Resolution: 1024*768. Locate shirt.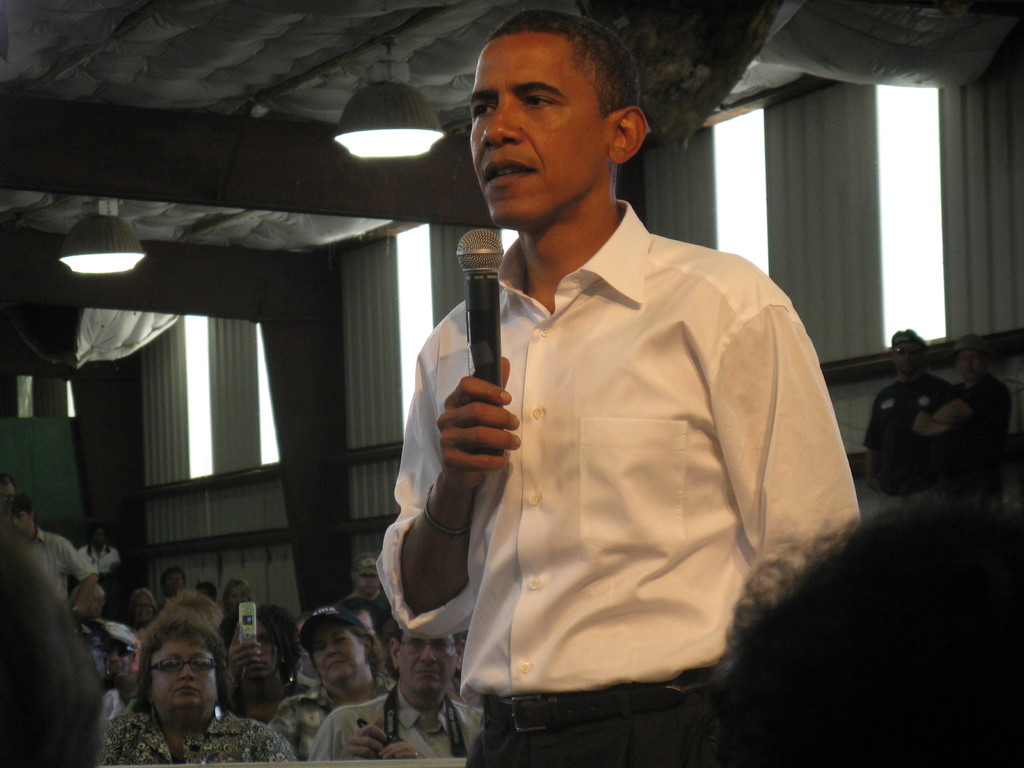
305/693/479/760.
